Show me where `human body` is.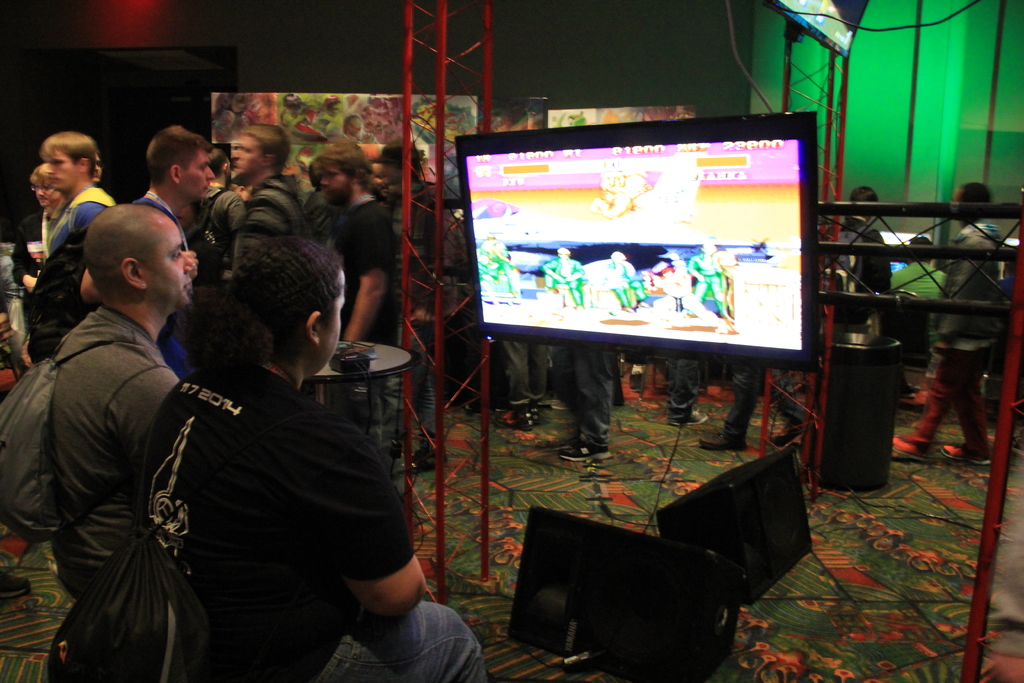
`human body` is at 886:183:1001:479.
